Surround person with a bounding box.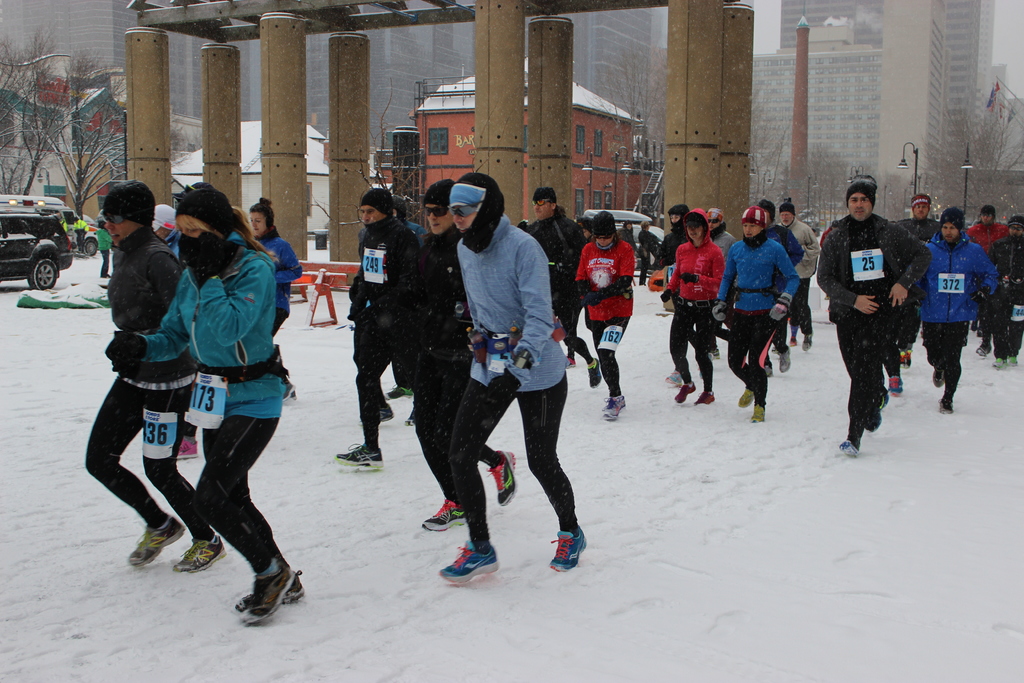
554,204,643,432.
